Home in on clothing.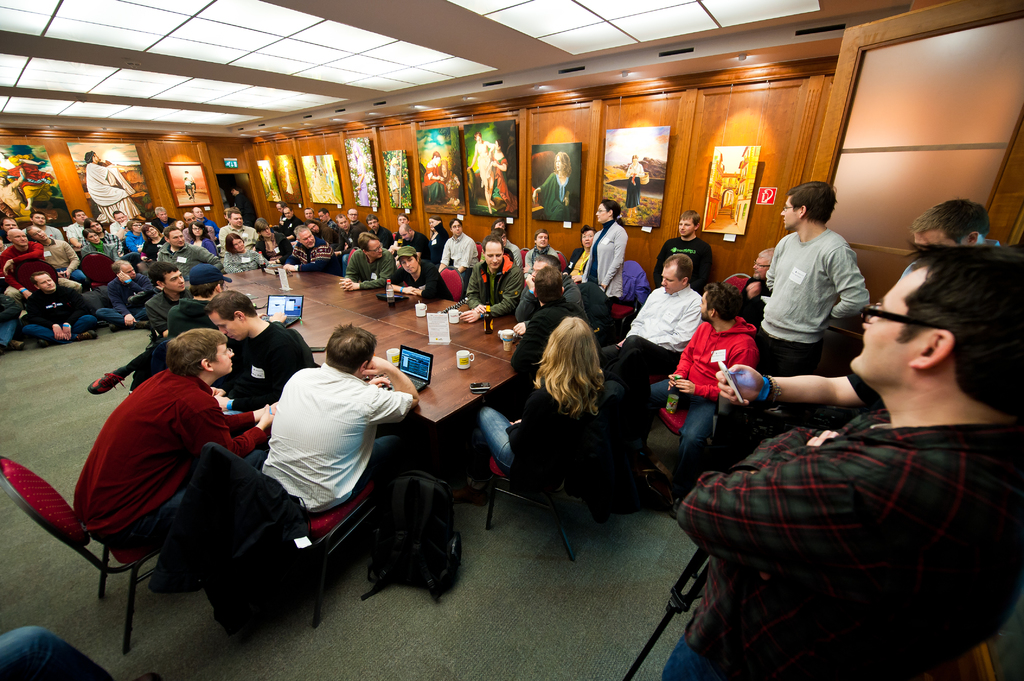
Homed in at bbox=(115, 285, 193, 390).
